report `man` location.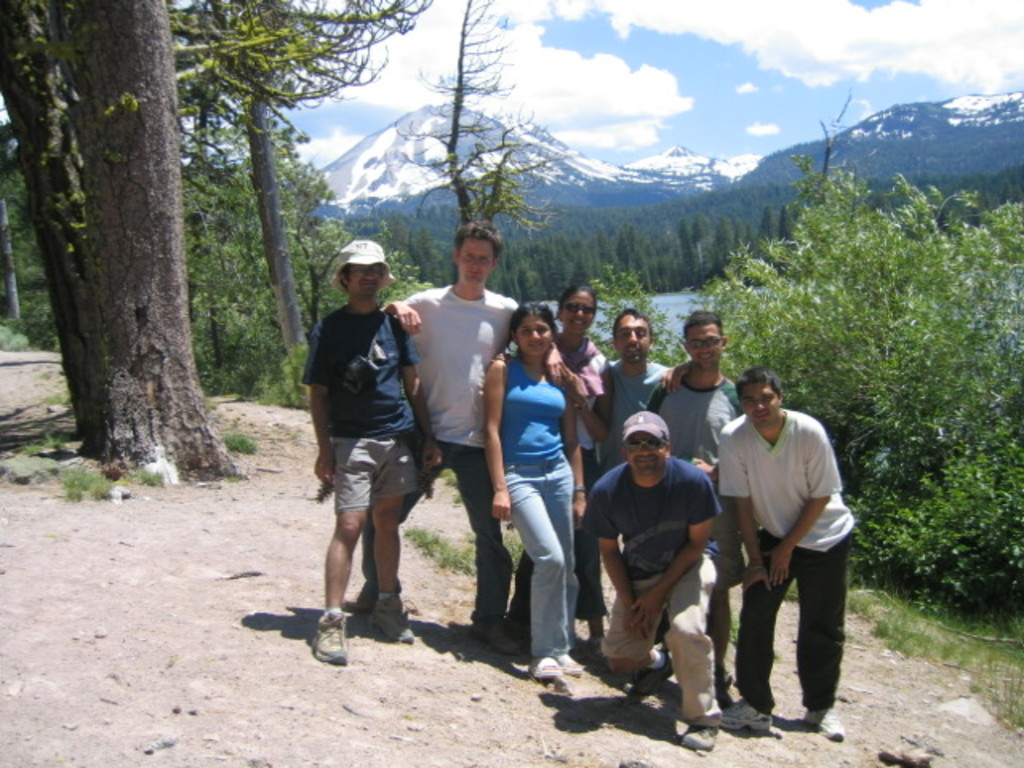
Report: 286,243,432,666.
